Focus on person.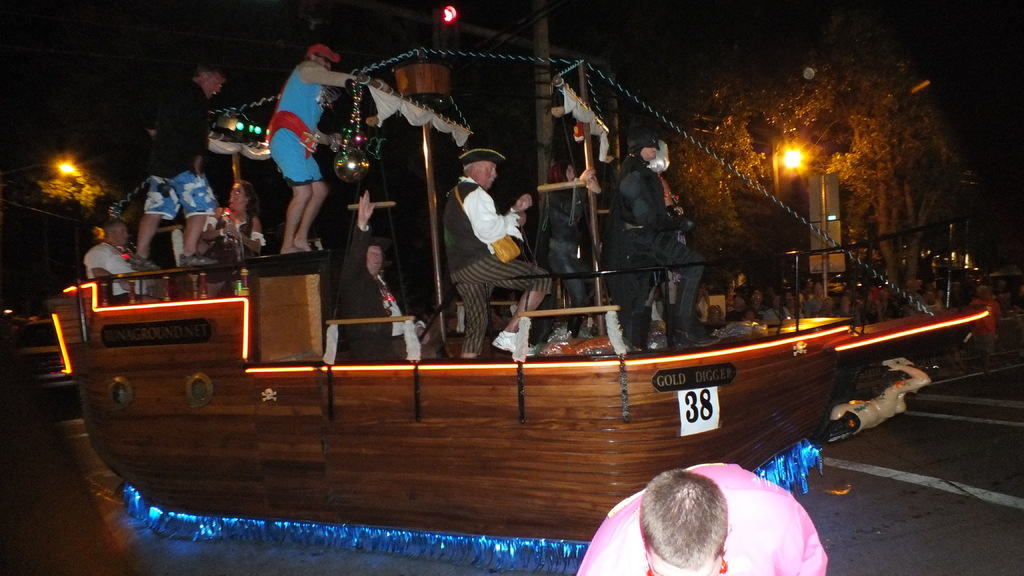
Focused at 88:220:161:302.
